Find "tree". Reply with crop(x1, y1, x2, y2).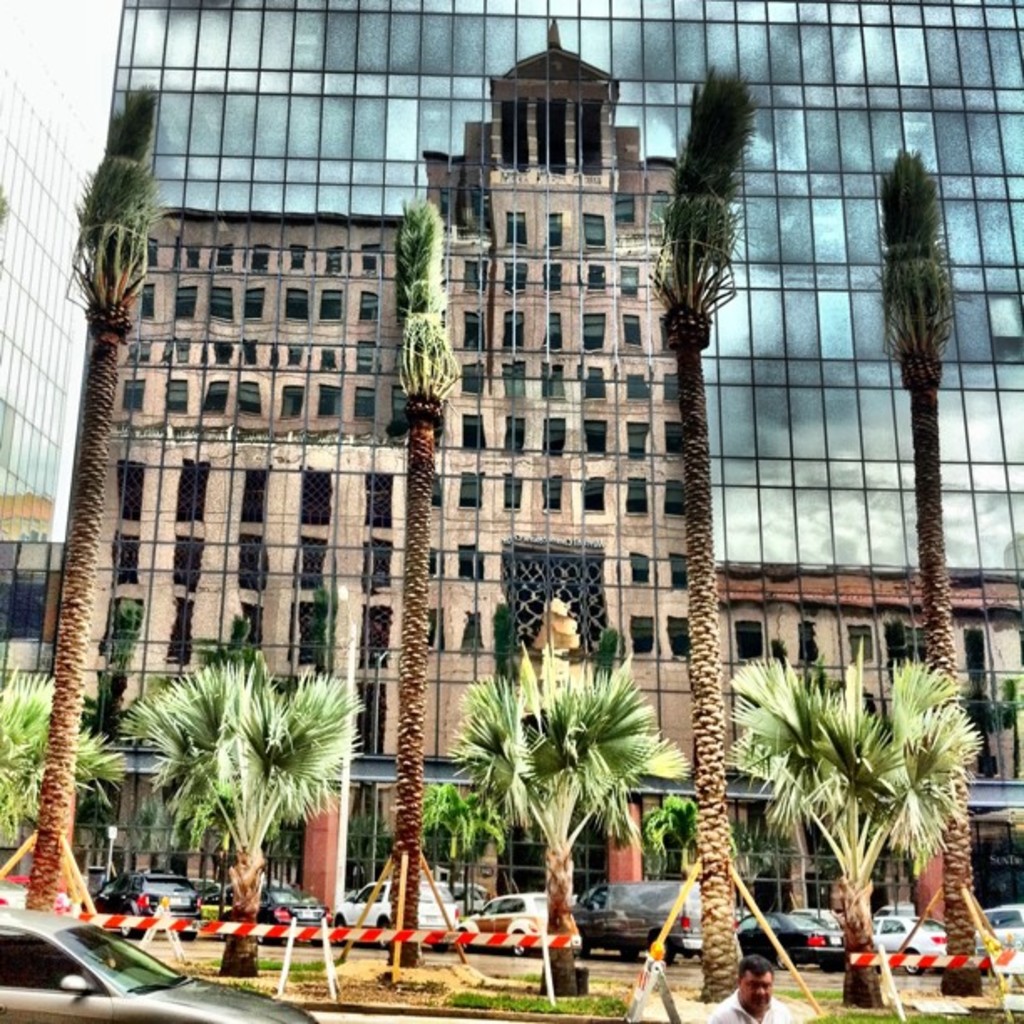
crop(0, 678, 119, 847).
